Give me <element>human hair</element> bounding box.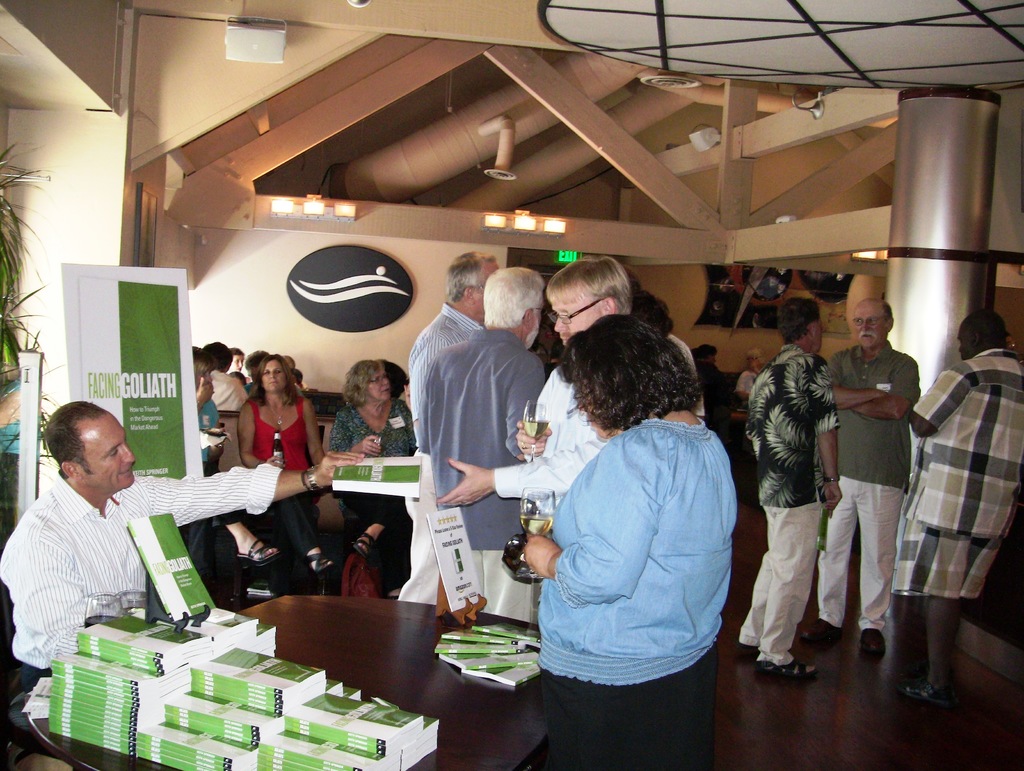
957, 303, 1009, 361.
